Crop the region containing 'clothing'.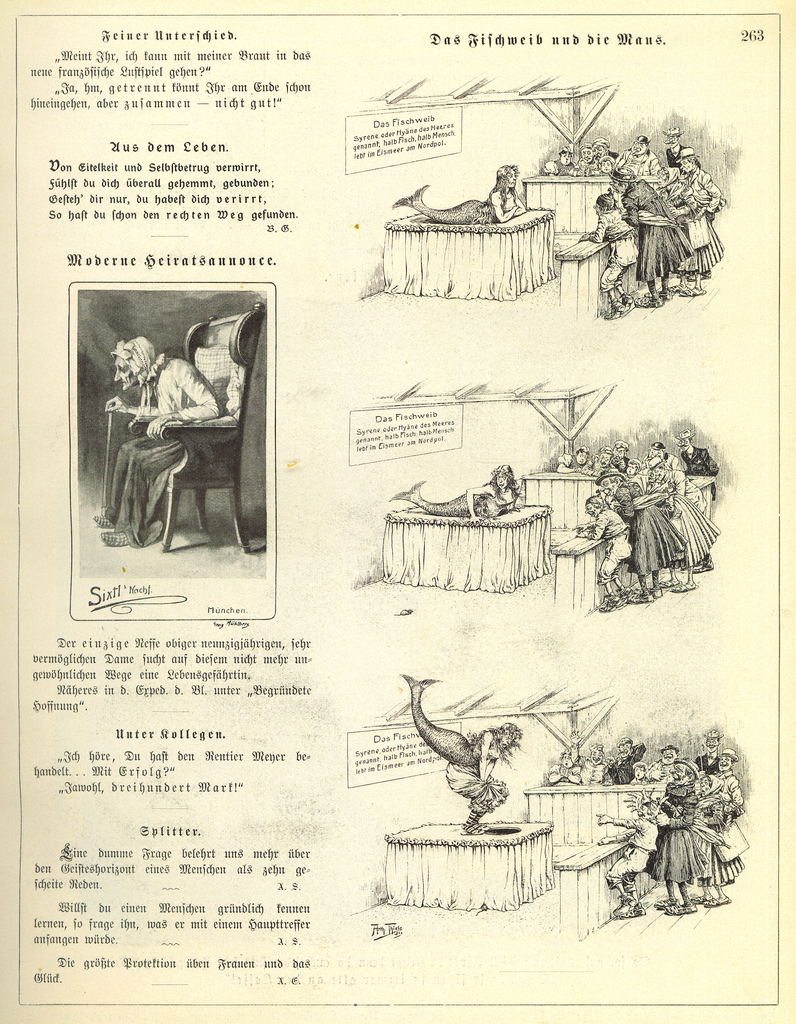
Crop region: [591,148,724,300].
